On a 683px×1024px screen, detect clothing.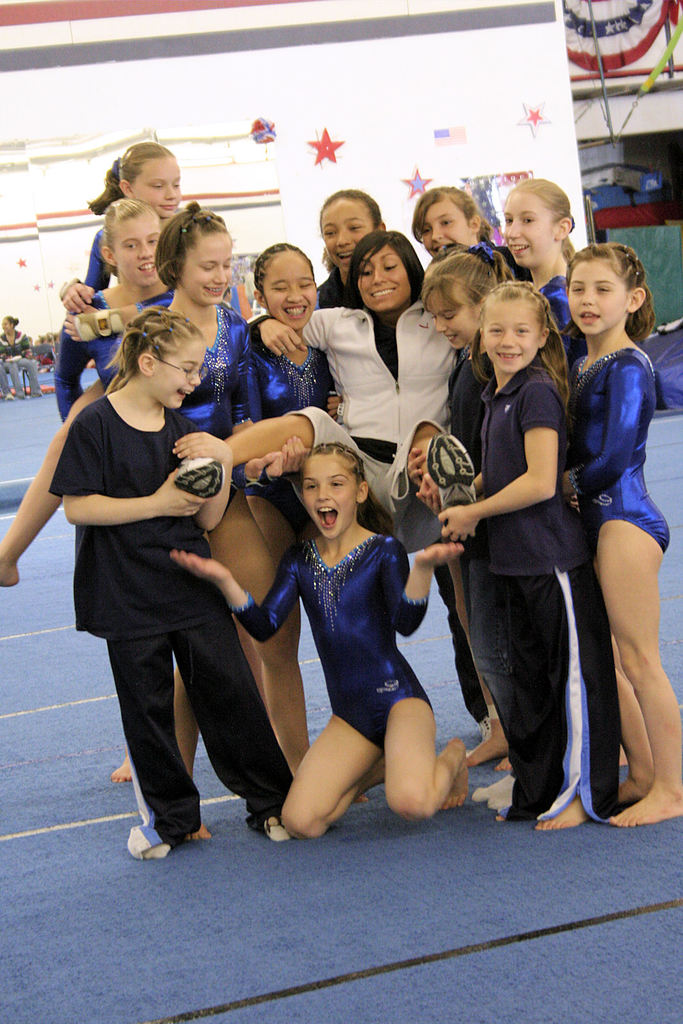
<region>487, 573, 615, 820</region>.
